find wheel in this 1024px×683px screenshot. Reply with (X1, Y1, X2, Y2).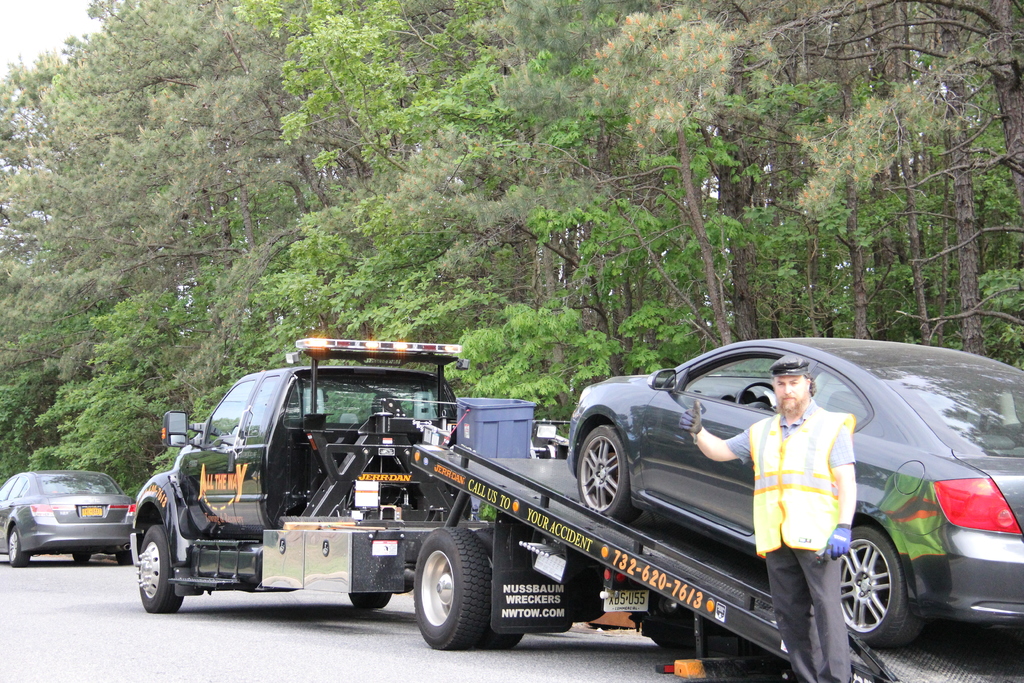
(477, 525, 526, 648).
